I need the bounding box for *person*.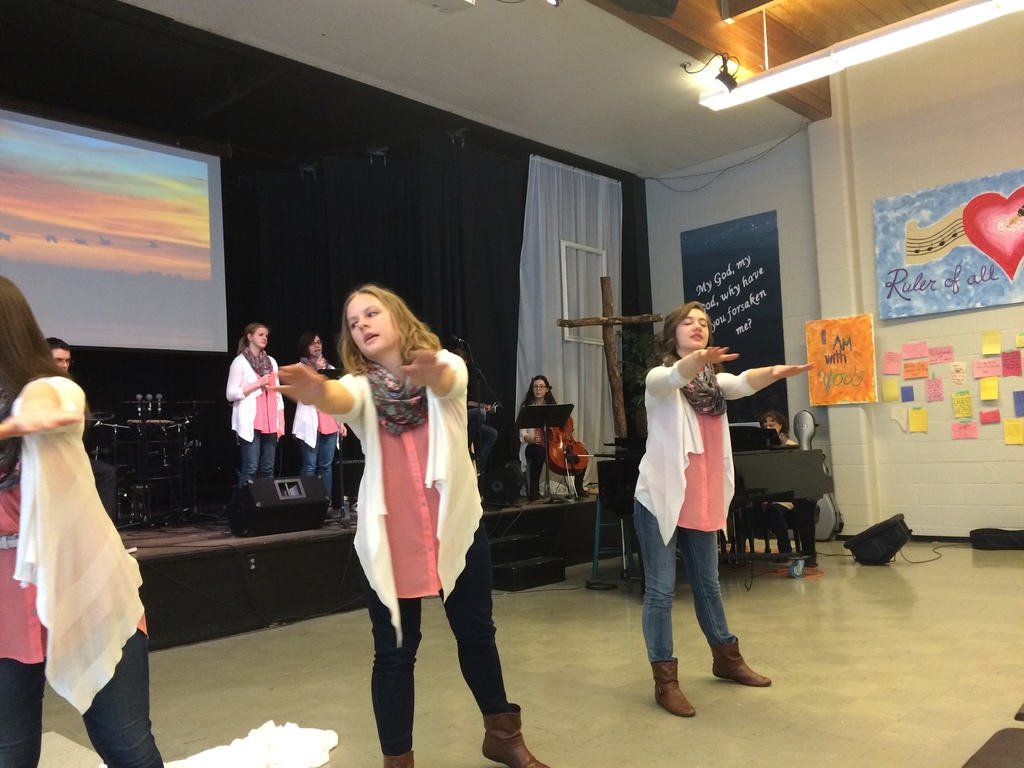
Here it is: rect(271, 280, 549, 767).
